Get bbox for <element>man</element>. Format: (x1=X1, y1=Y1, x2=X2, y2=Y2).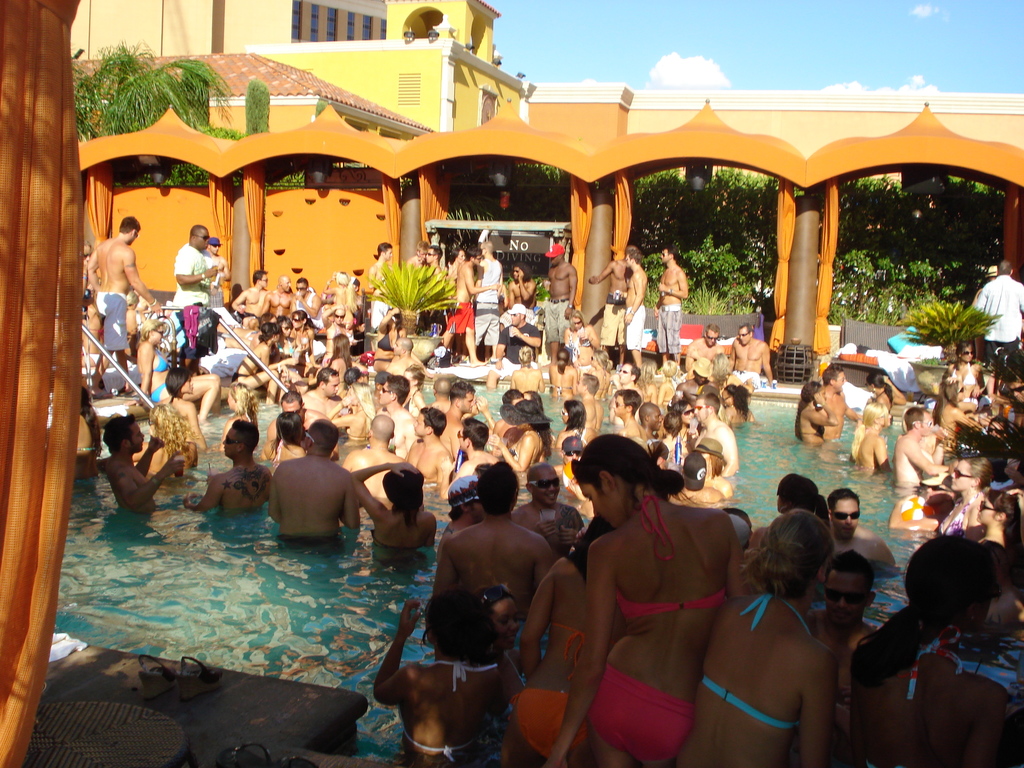
(x1=96, y1=410, x2=186, y2=521).
